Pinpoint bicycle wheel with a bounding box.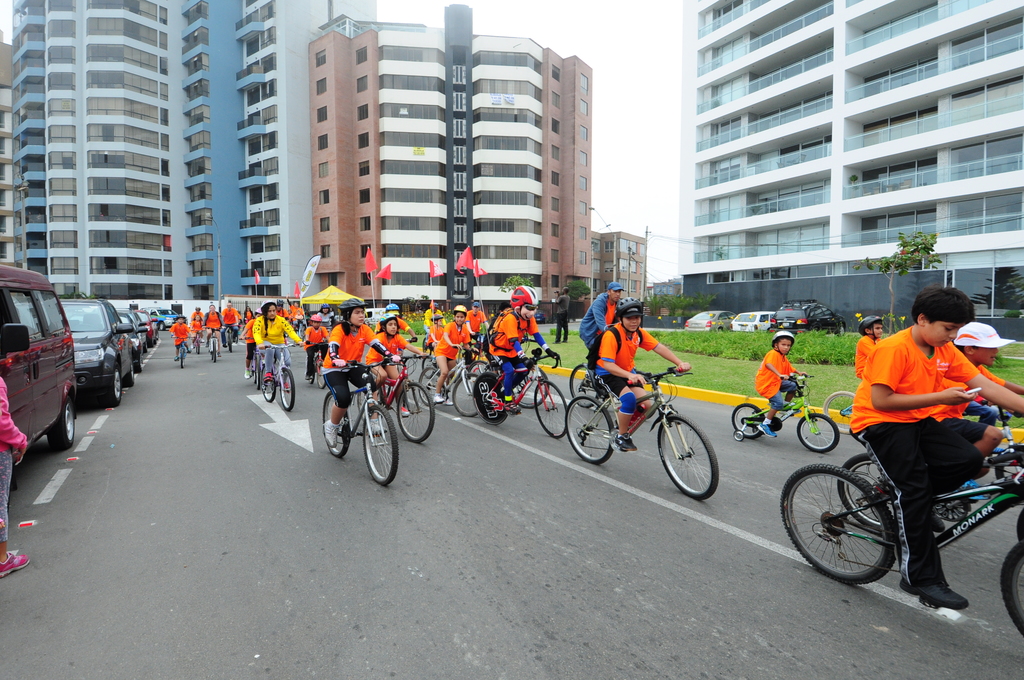
[280,366,296,412].
